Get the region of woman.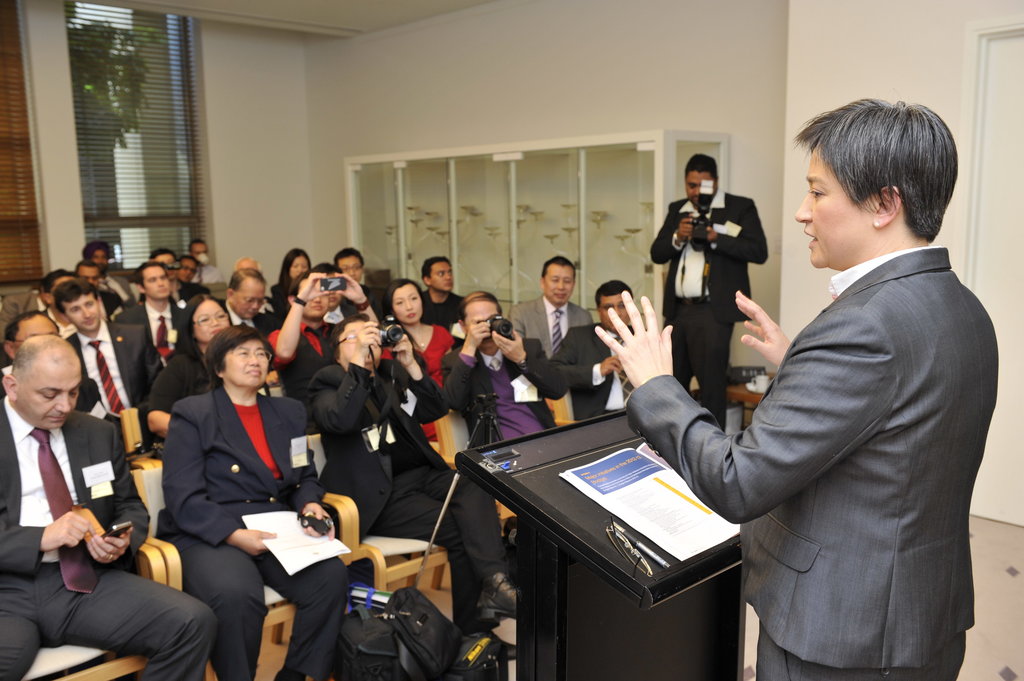
detection(379, 272, 452, 389).
